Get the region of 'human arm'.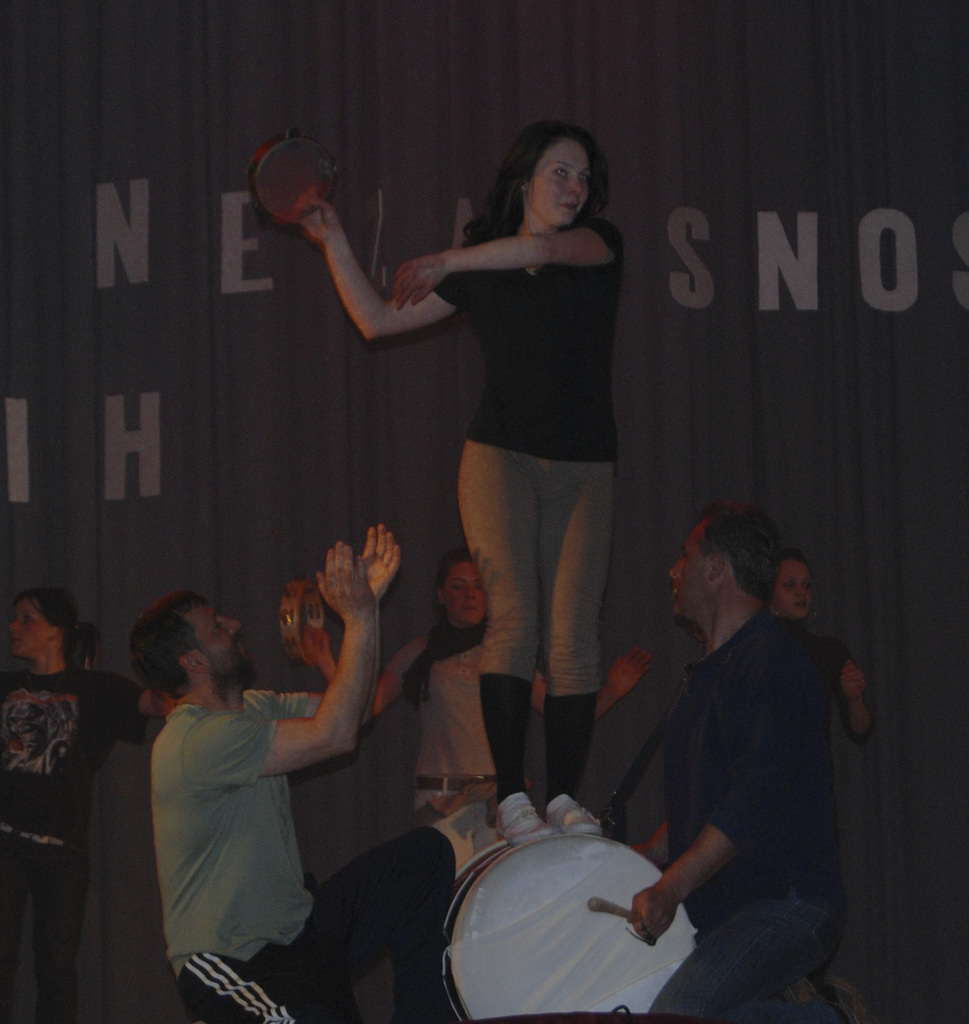
box(268, 175, 457, 363).
